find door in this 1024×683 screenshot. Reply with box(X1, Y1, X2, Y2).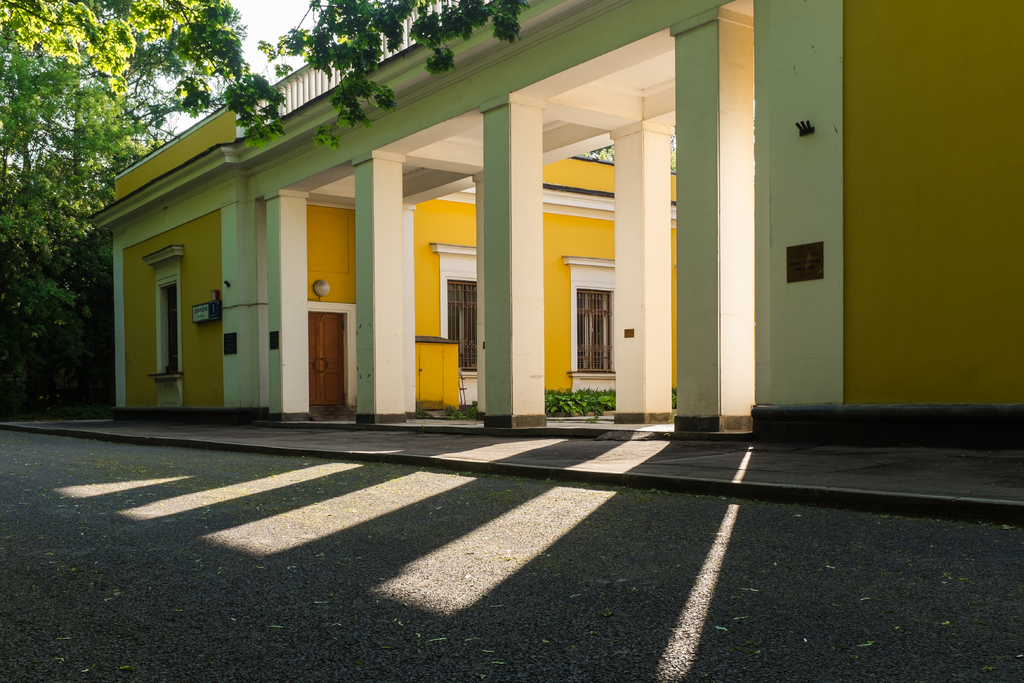
box(324, 317, 345, 404).
